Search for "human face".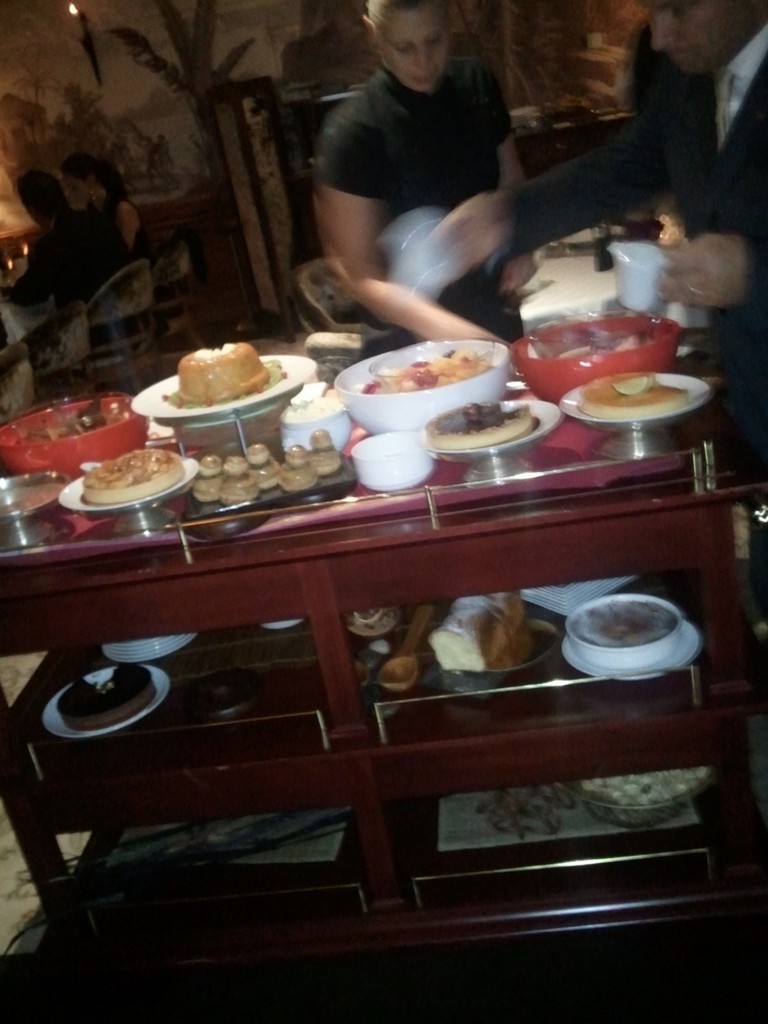
Found at x1=387, y1=1, x2=450, y2=88.
